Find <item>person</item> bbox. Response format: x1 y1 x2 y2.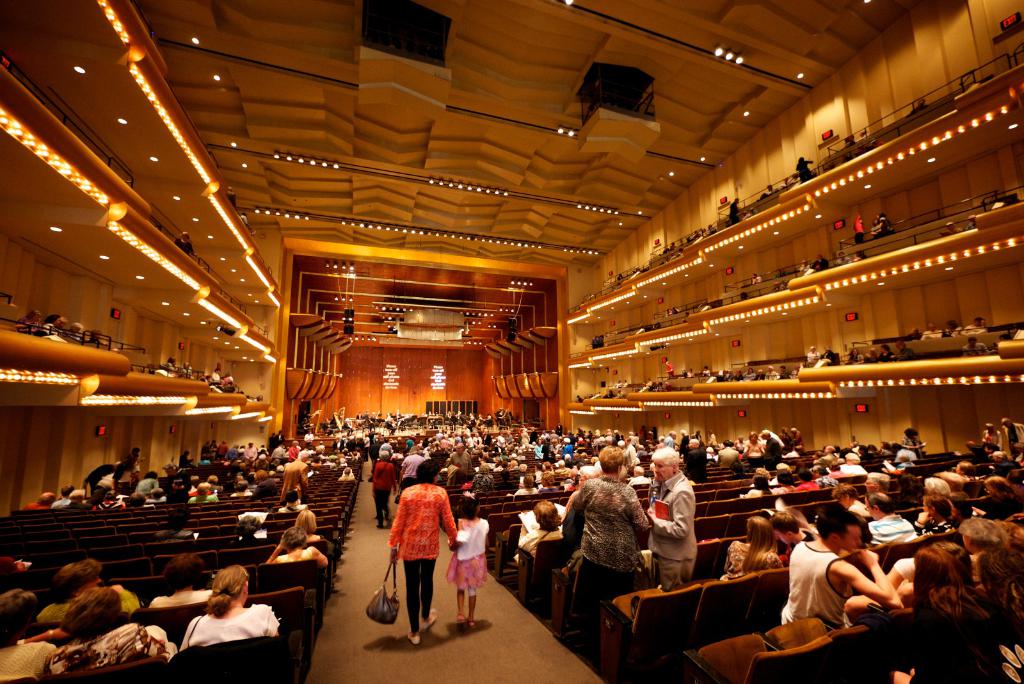
743 369 756 380.
